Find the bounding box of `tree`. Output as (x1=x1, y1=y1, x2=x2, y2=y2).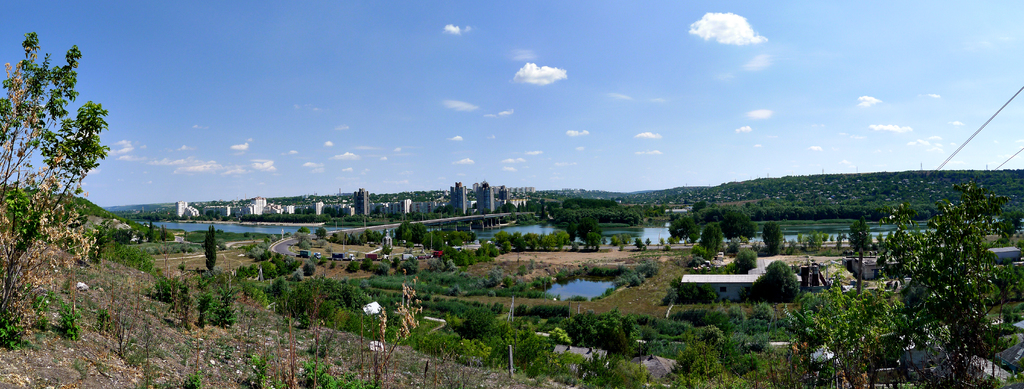
(x1=783, y1=271, x2=911, y2=388).
